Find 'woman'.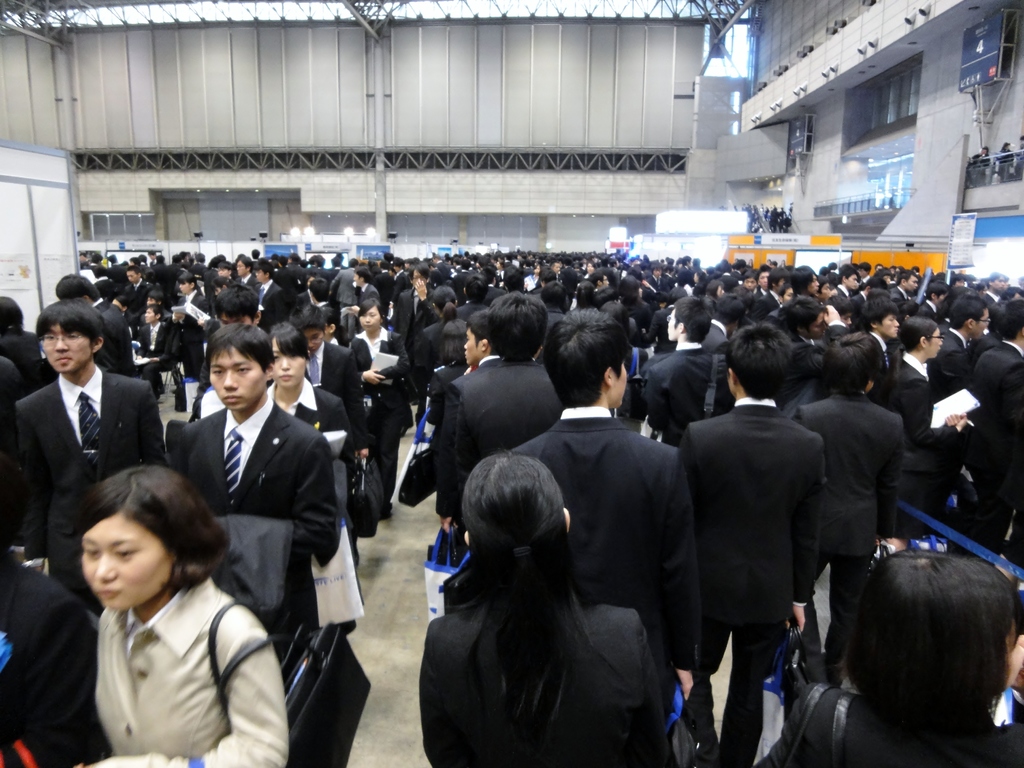
box=[797, 321, 906, 681].
